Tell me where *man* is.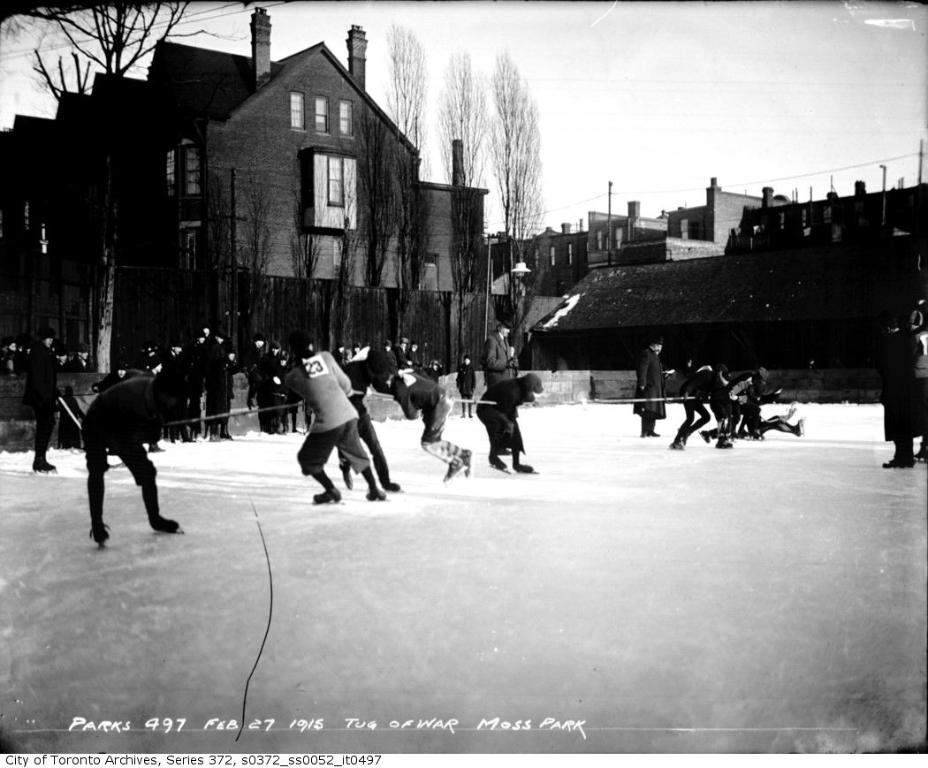
*man* is at rect(23, 330, 71, 477).
